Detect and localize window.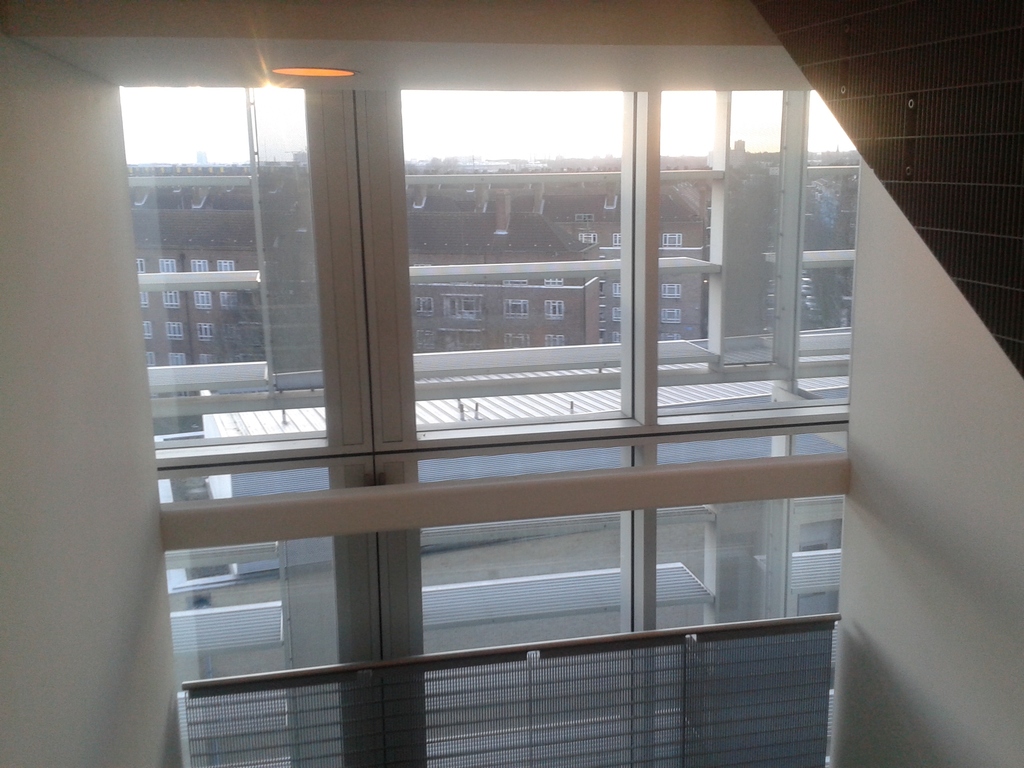
Localized at crop(542, 335, 567, 346).
